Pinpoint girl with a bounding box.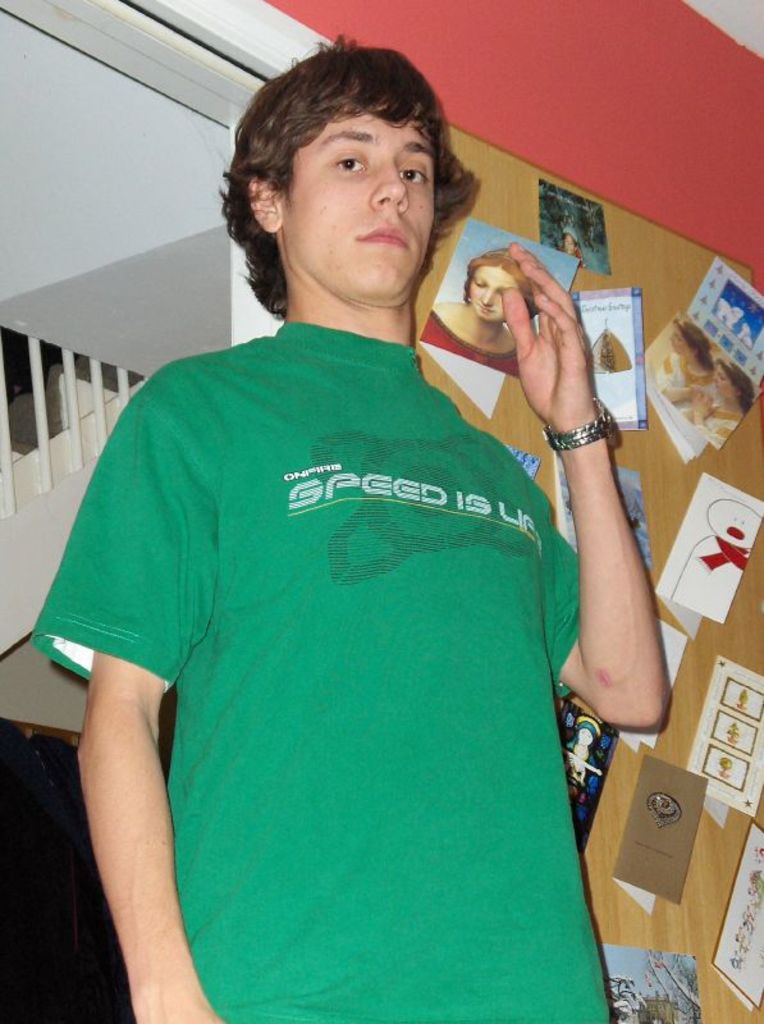
left=424, top=244, right=522, bottom=370.
